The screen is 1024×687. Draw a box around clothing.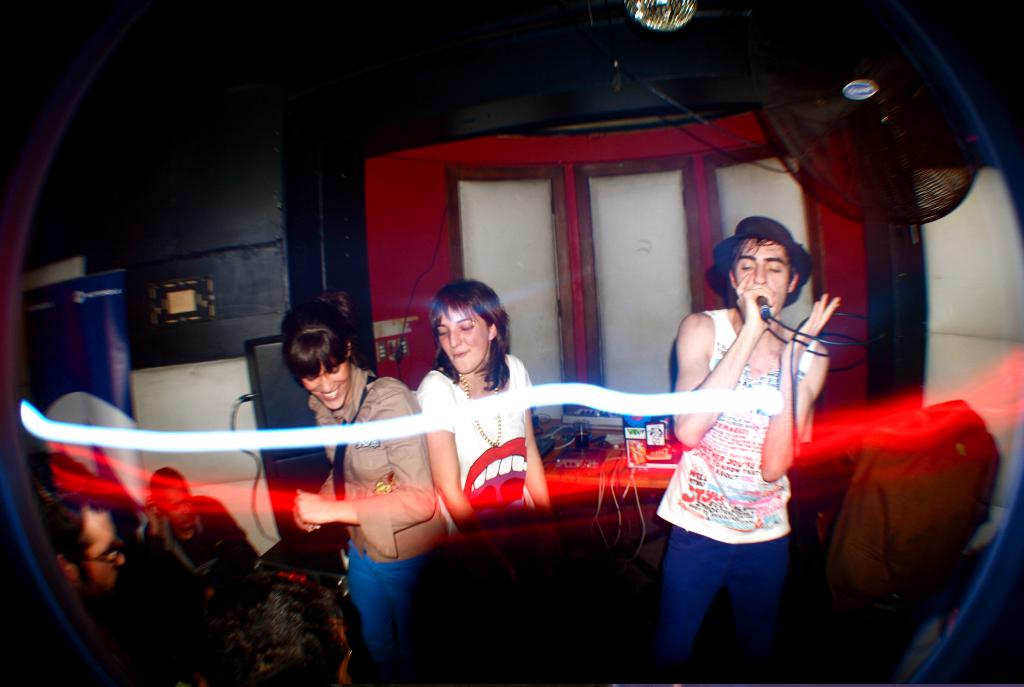
bbox=(825, 401, 994, 686).
